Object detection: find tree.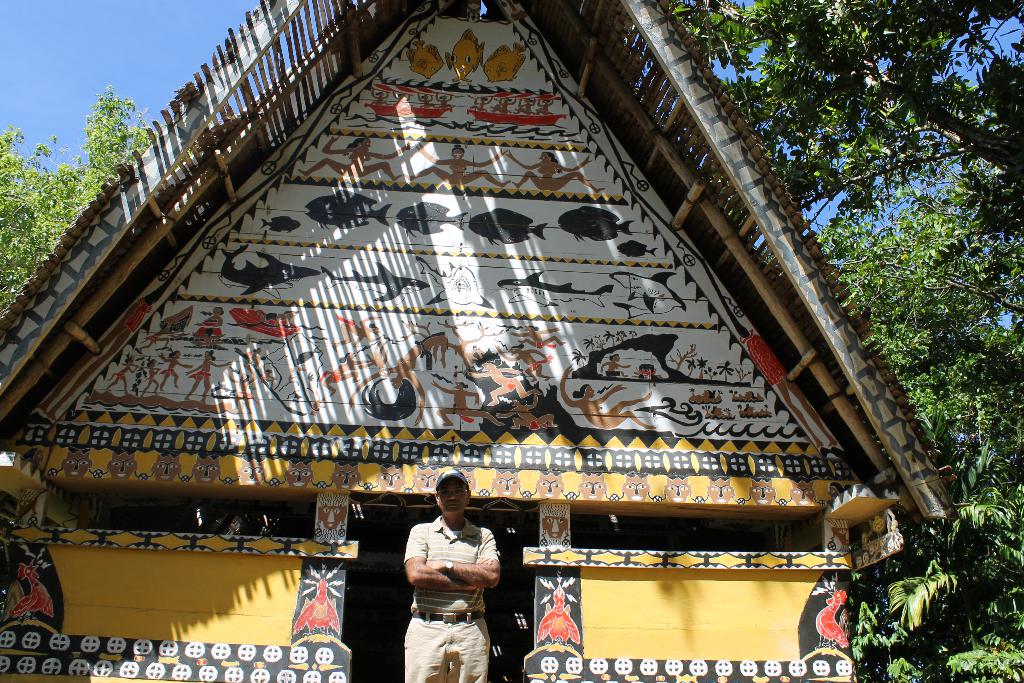
822,473,1023,682.
